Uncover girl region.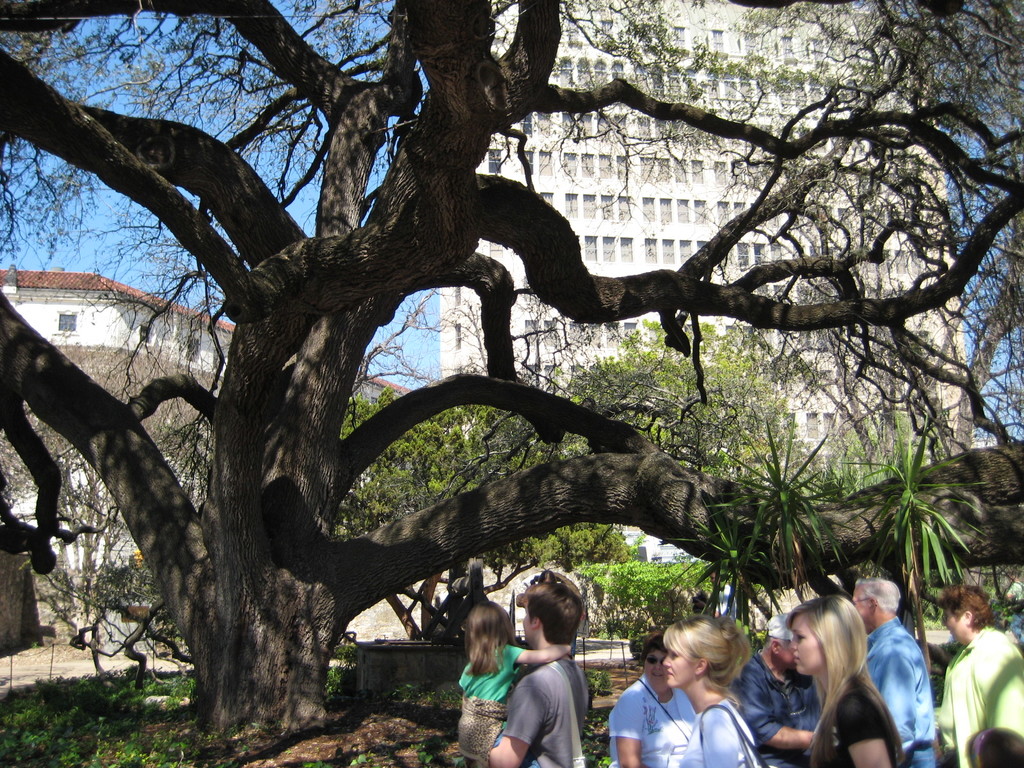
Uncovered: left=964, top=728, right=1023, bottom=767.
